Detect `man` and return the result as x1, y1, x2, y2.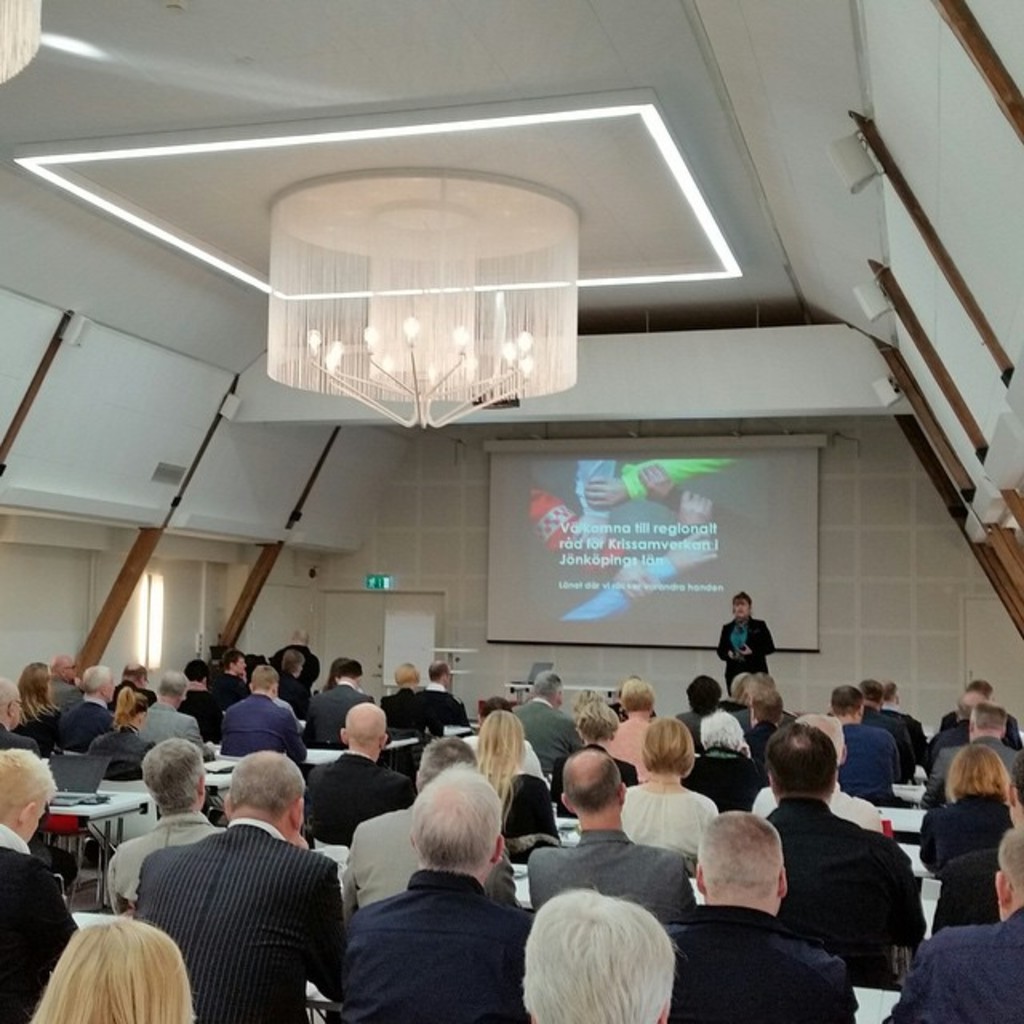
930, 754, 1022, 933.
